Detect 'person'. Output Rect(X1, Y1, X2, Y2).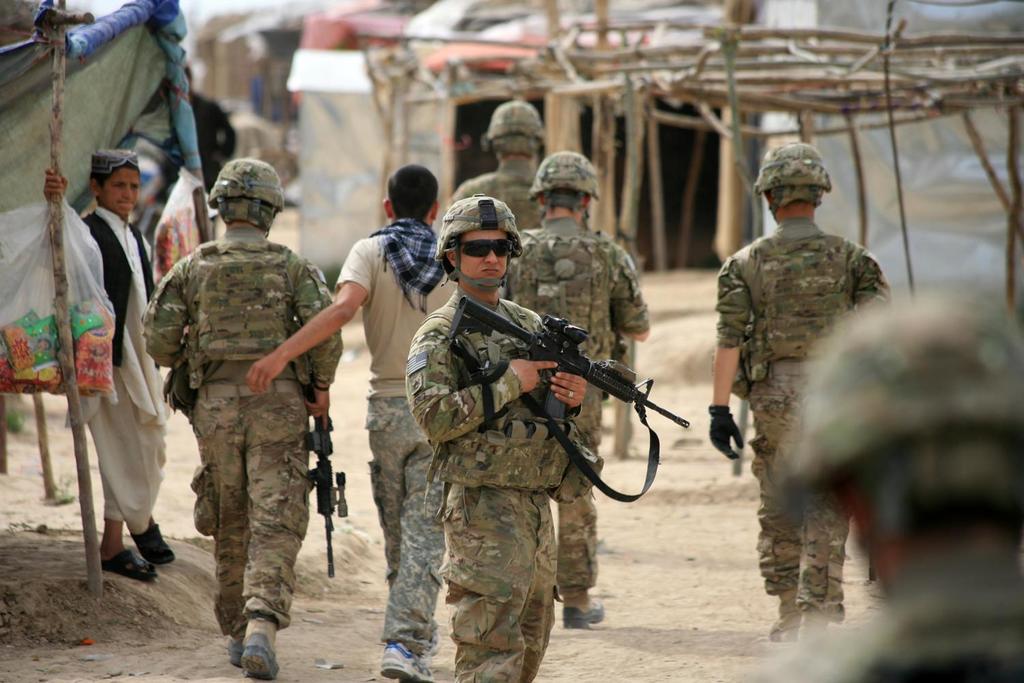
Rect(765, 285, 1023, 682).
